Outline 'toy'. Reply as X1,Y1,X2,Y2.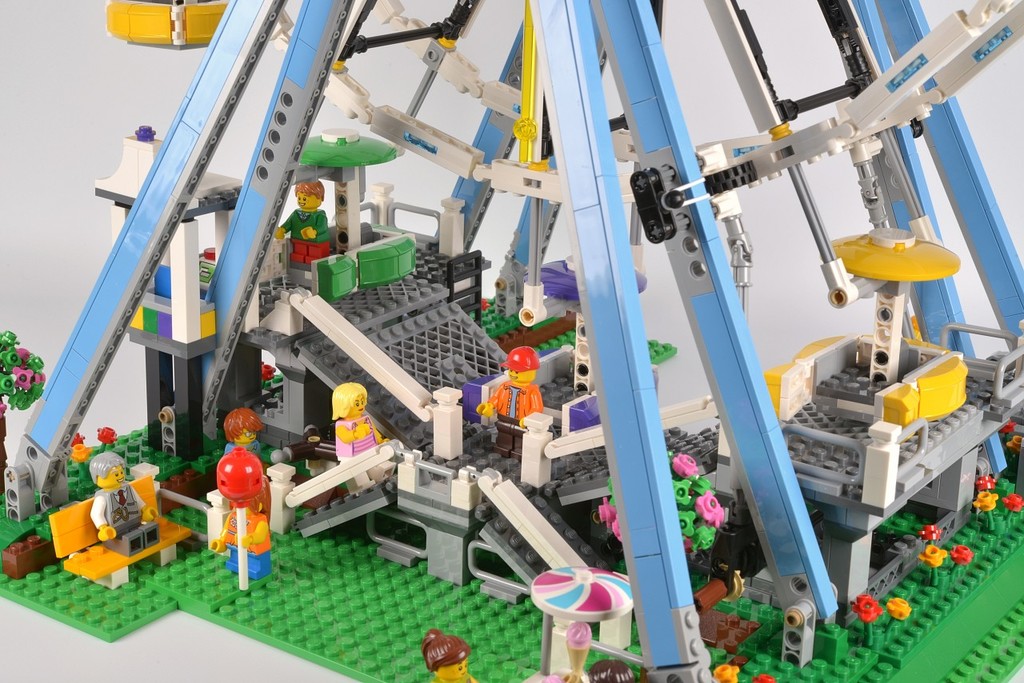
852,595,885,618.
